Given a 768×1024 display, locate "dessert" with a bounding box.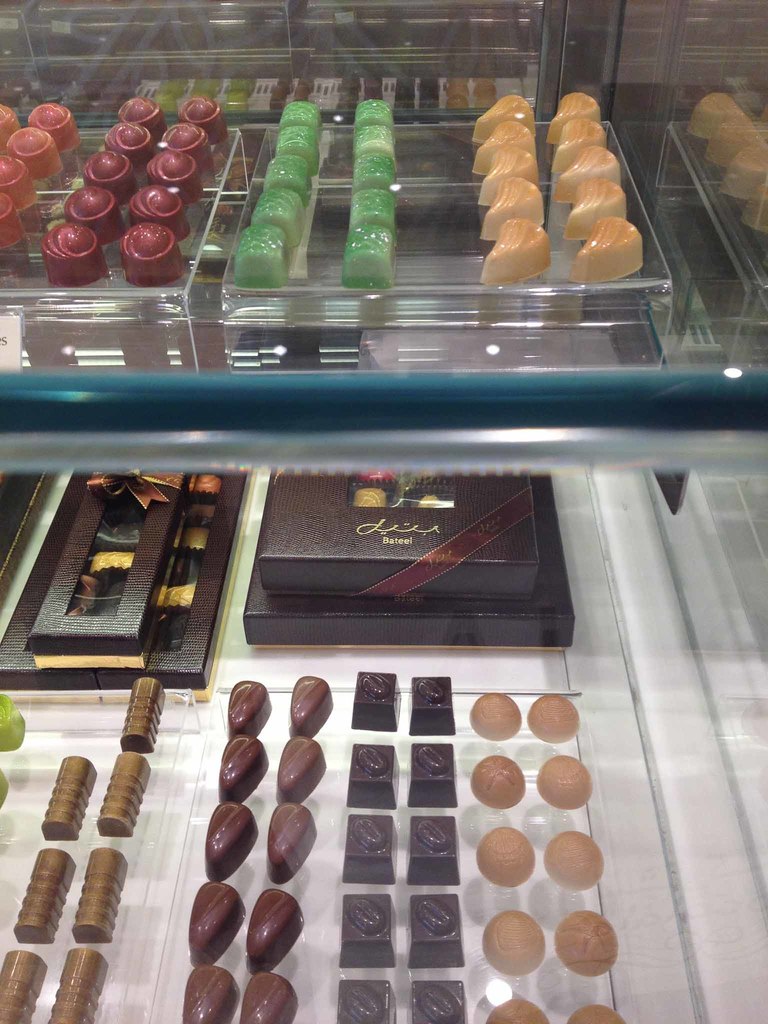
Located: (485,998,550,1023).
